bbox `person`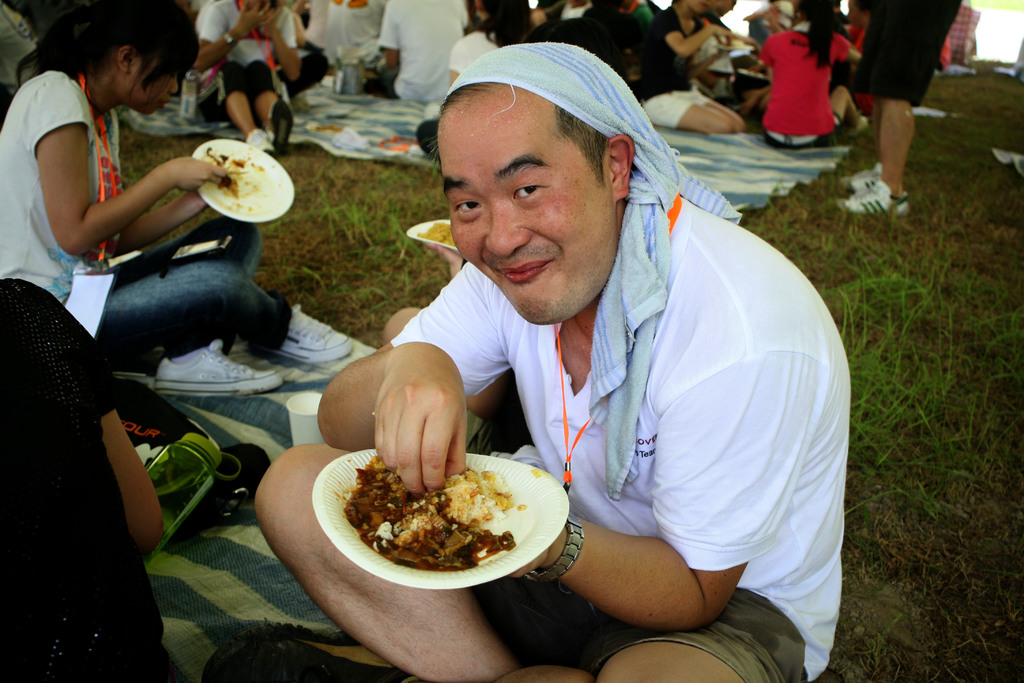
l=0, t=0, r=353, b=397
